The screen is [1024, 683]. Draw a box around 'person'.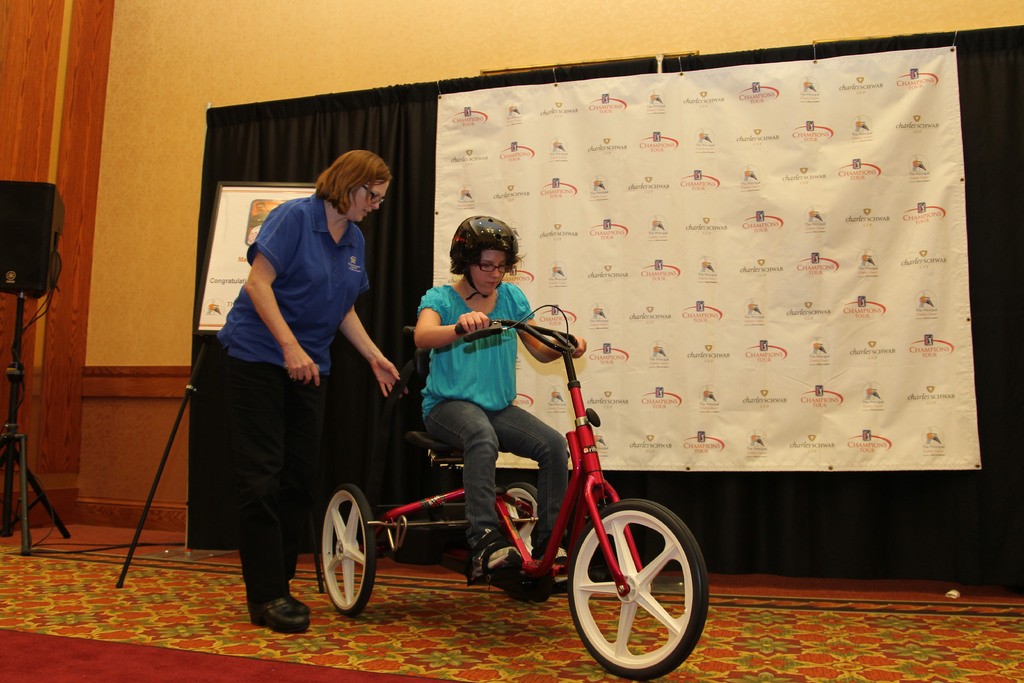
bbox(247, 197, 269, 226).
